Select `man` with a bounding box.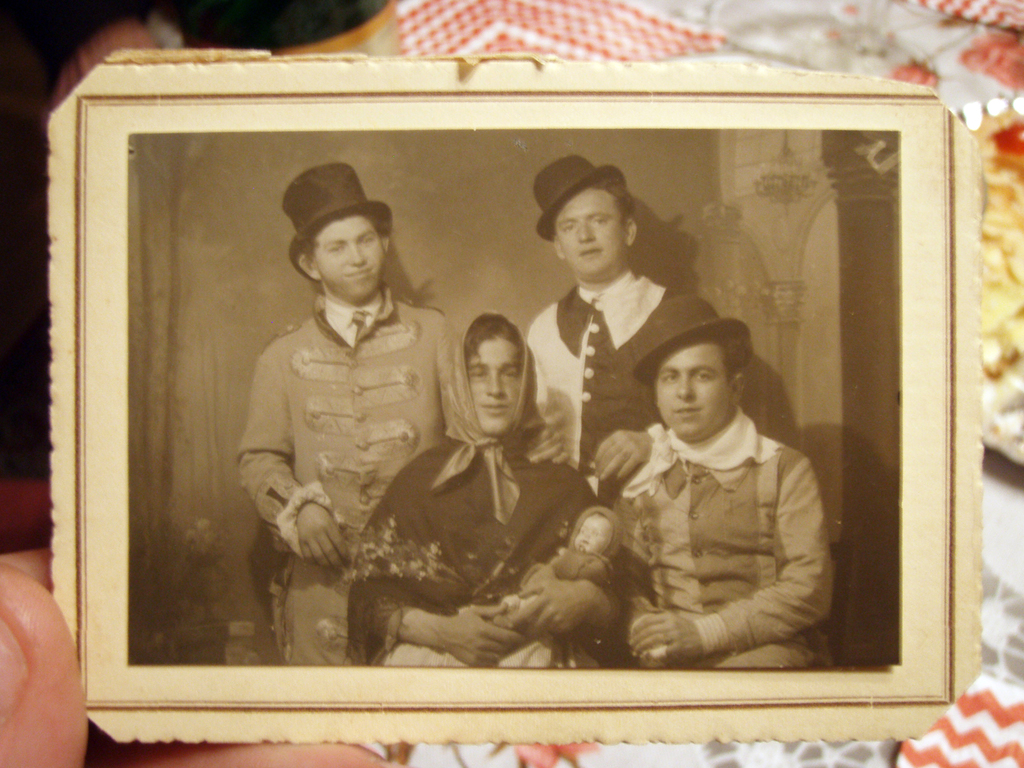
l=527, t=156, r=689, b=500.
